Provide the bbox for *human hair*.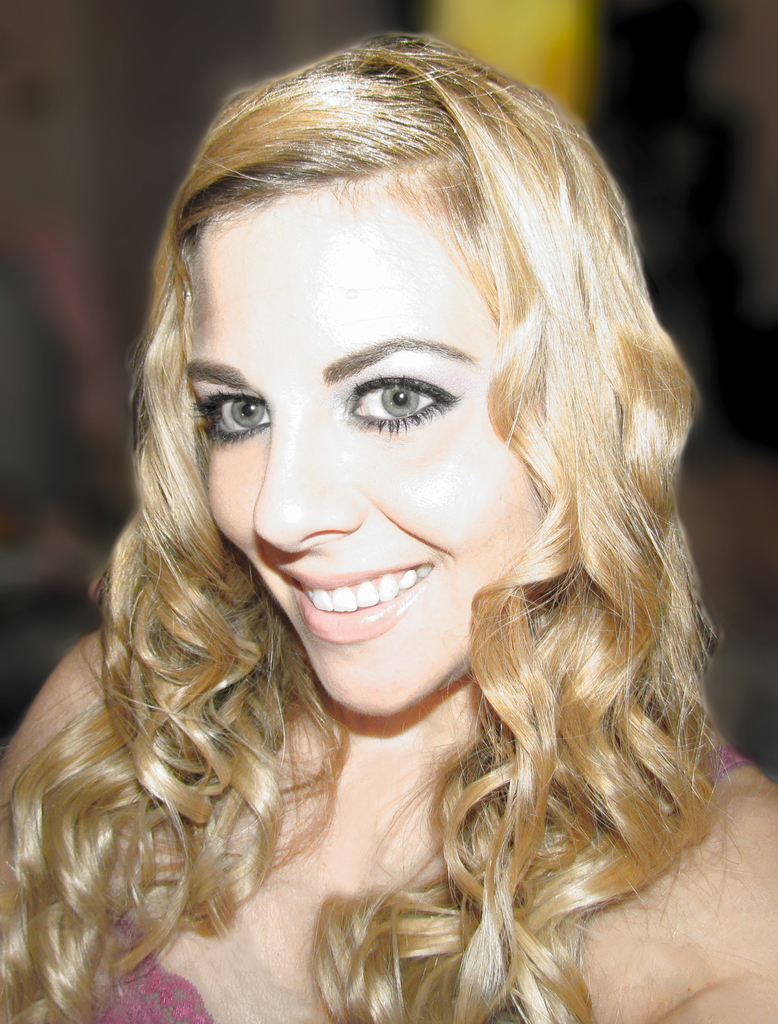
{"left": 0, "top": 28, "right": 726, "bottom": 1023}.
